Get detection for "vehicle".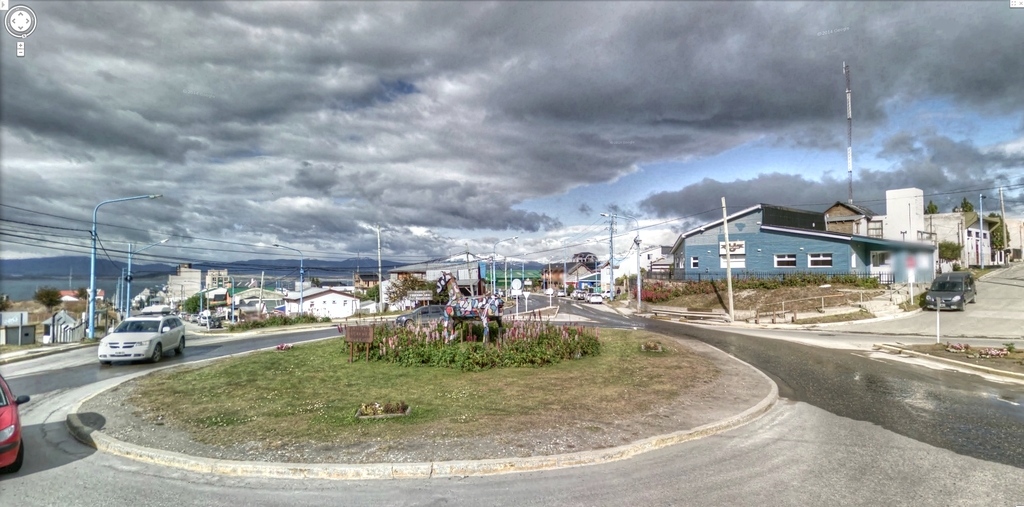
Detection: (x1=633, y1=280, x2=675, y2=306).
